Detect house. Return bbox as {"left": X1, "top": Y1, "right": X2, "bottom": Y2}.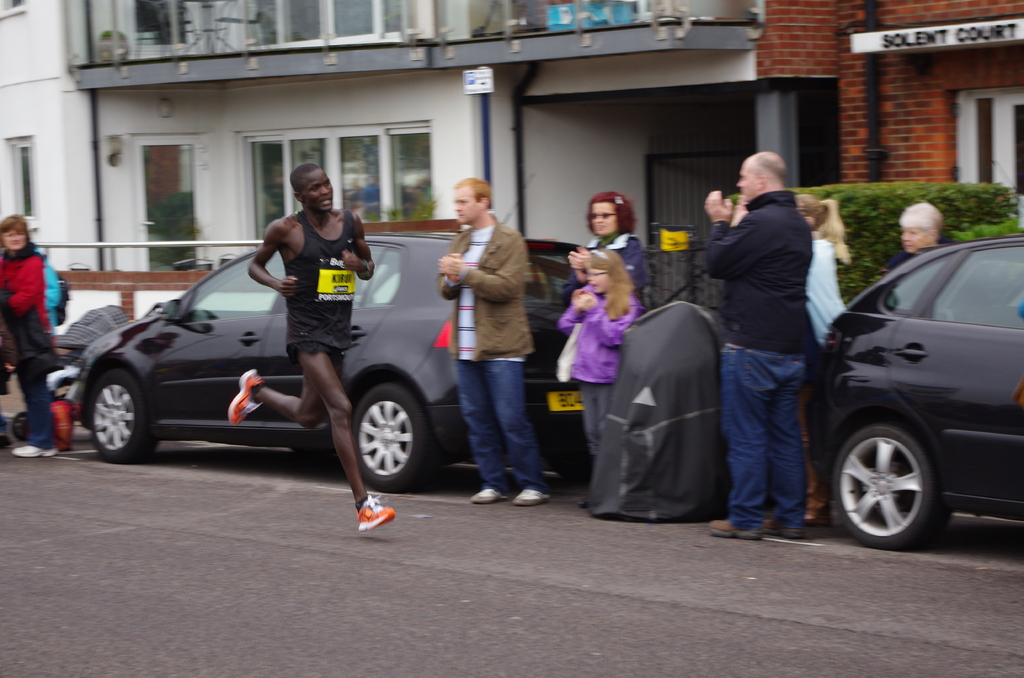
{"left": 760, "top": 0, "right": 1023, "bottom": 213}.
